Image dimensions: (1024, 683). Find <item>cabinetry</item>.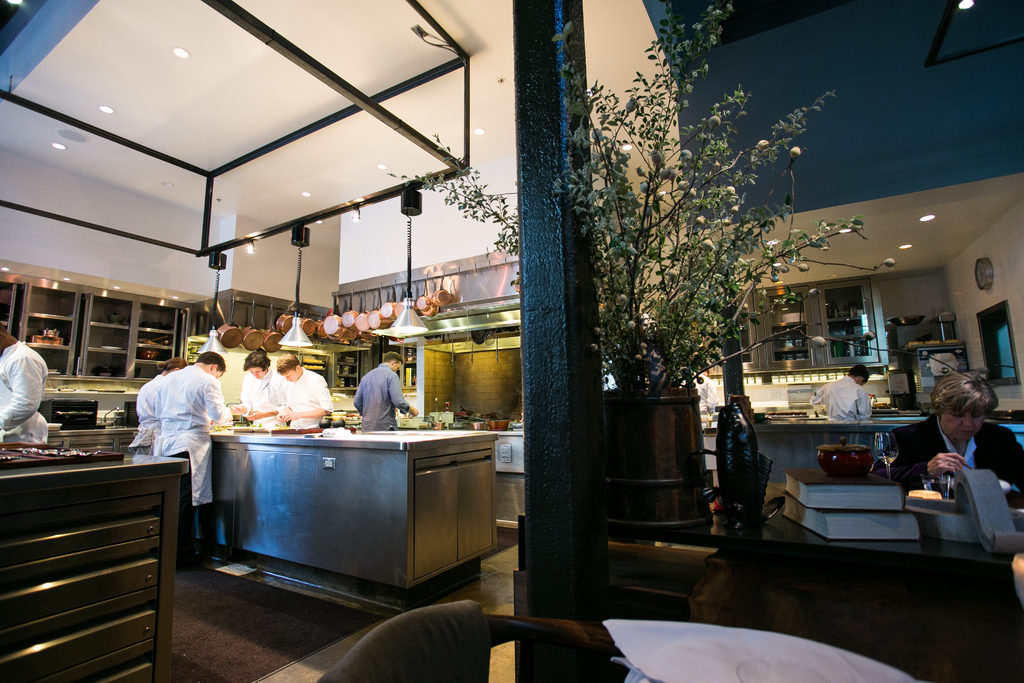
(307,340,379,394).
